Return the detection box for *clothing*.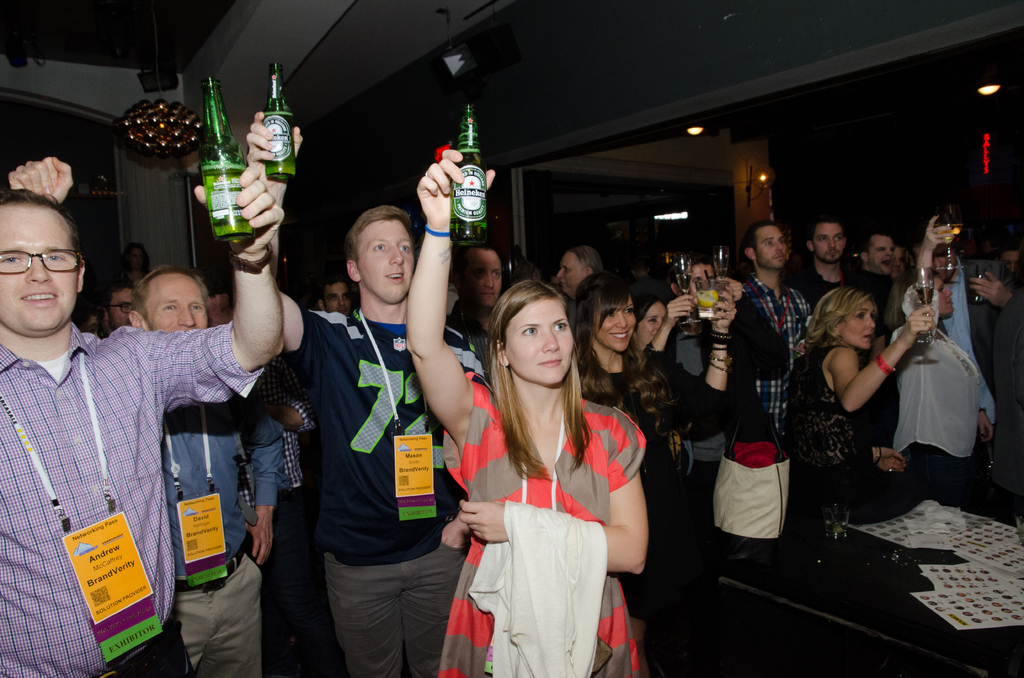
0/314/267/677.
